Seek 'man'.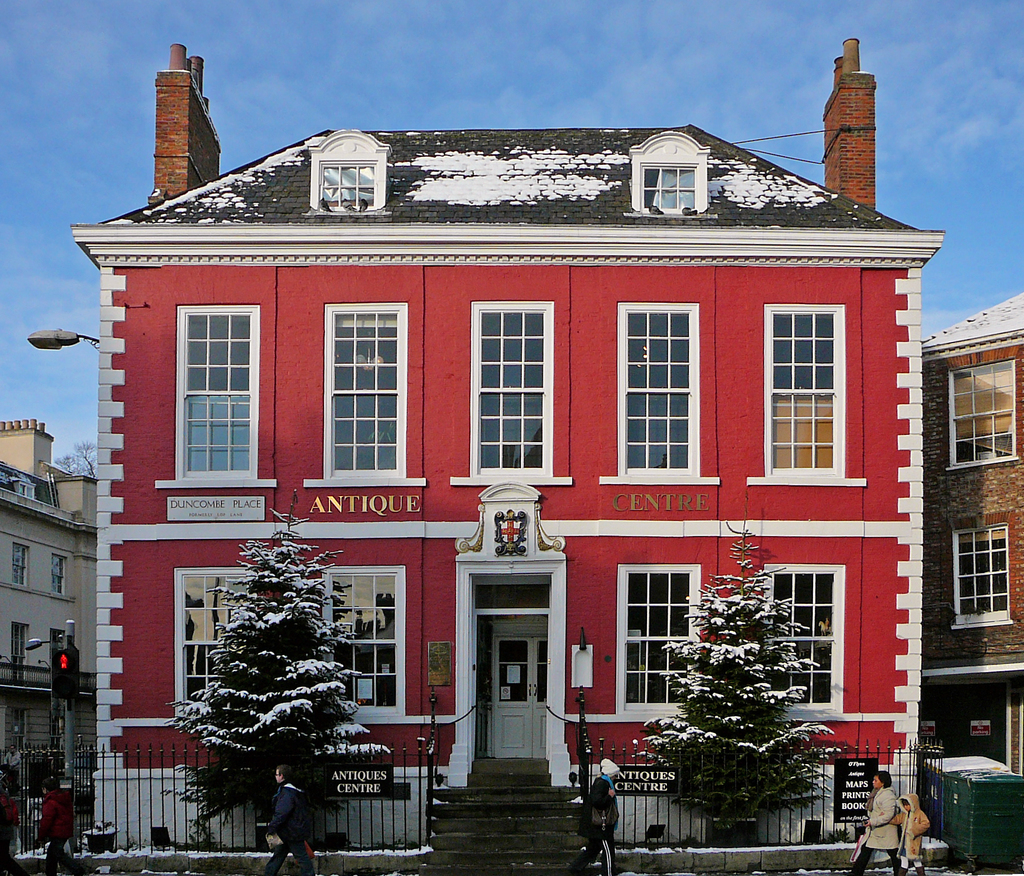
[257,763,310,866].
